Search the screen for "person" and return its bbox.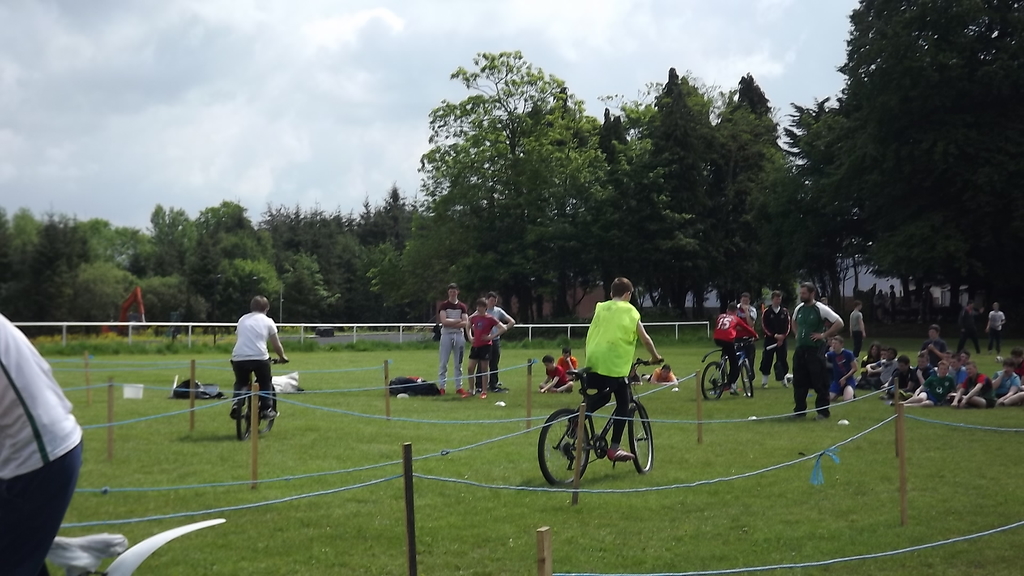
Found: crop(641, 365, 683, 396).
